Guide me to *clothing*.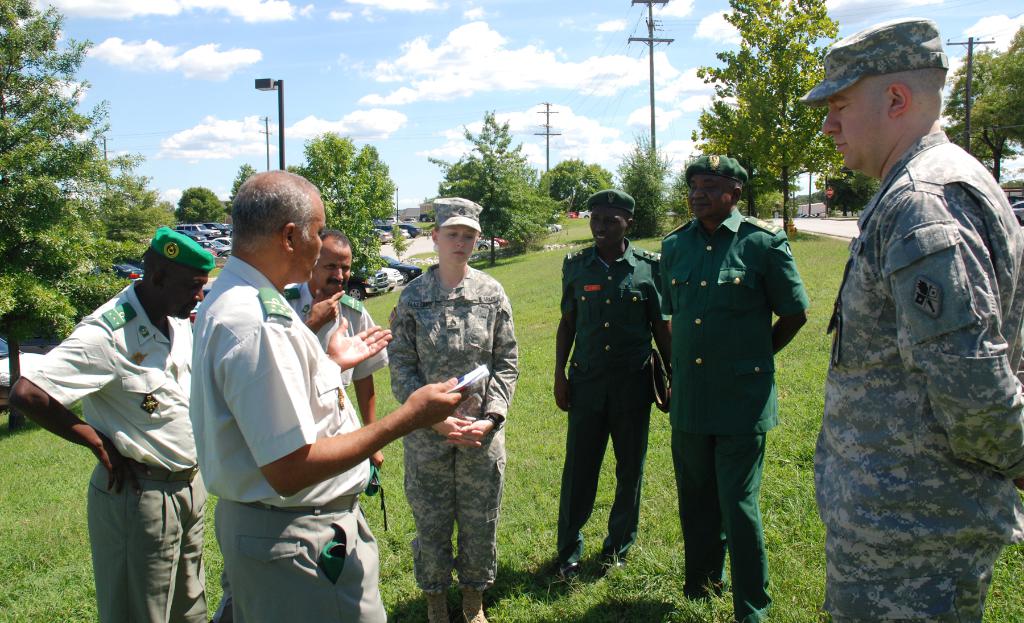
Guidance: bbox(565, 234, 669, 565).
